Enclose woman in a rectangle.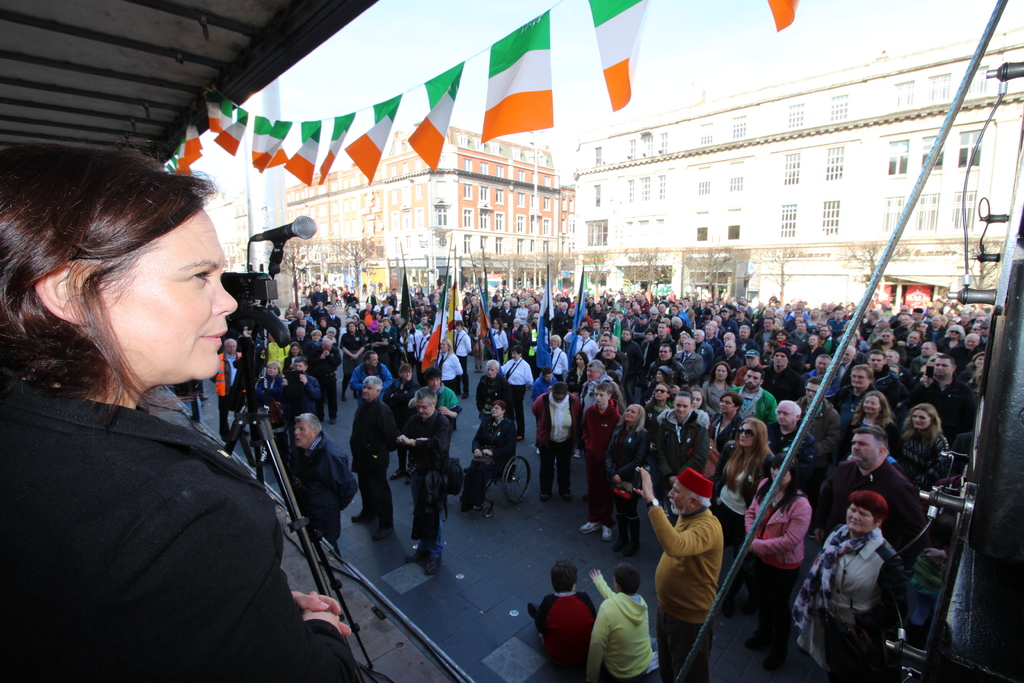
BBox(517, 322, 527, 356).
